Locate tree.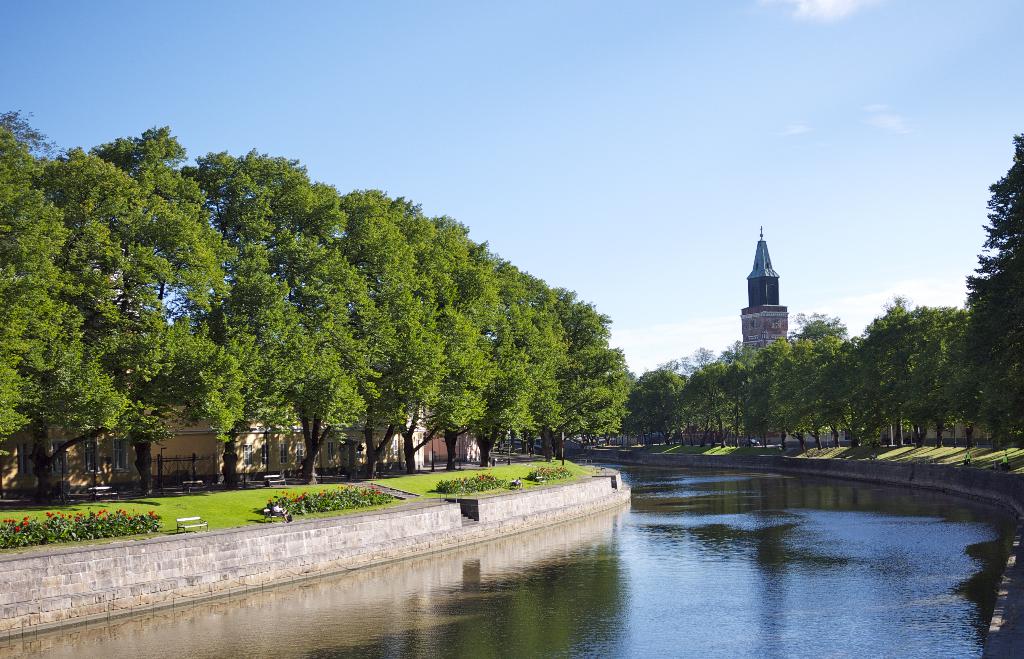
Bounding box: [961,129,1023,444].
